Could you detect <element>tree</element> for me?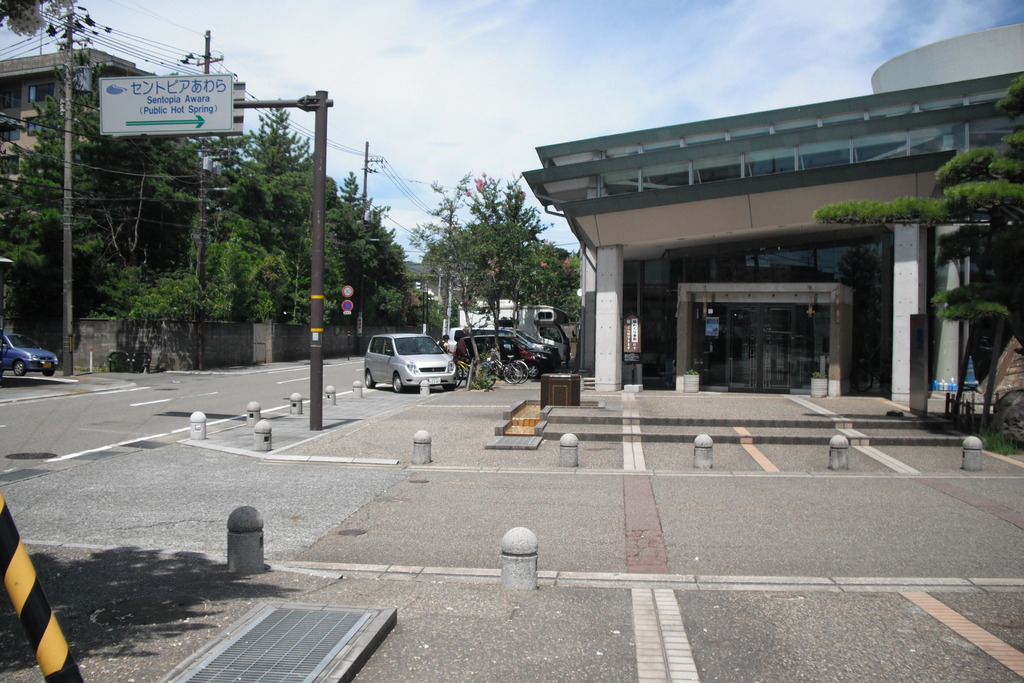
Detection result: {"left": 335, "top": 168, "right": 451, "bottom": 331}.
